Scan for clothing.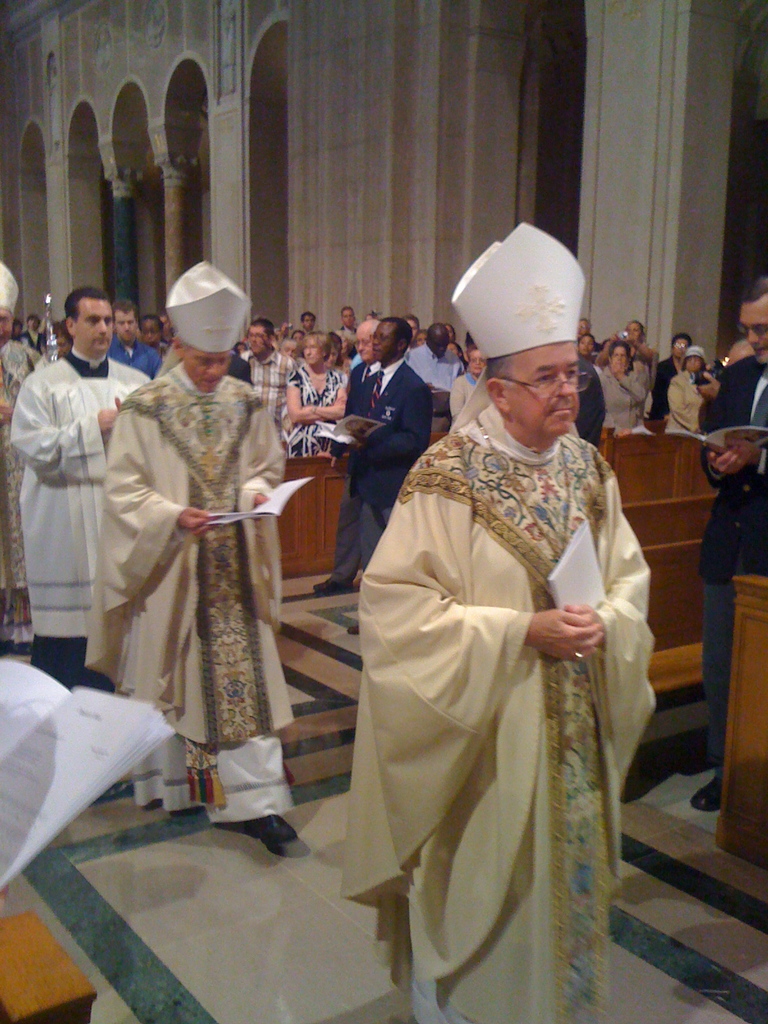
Scan result: rect(344, 358, 429, 586).
